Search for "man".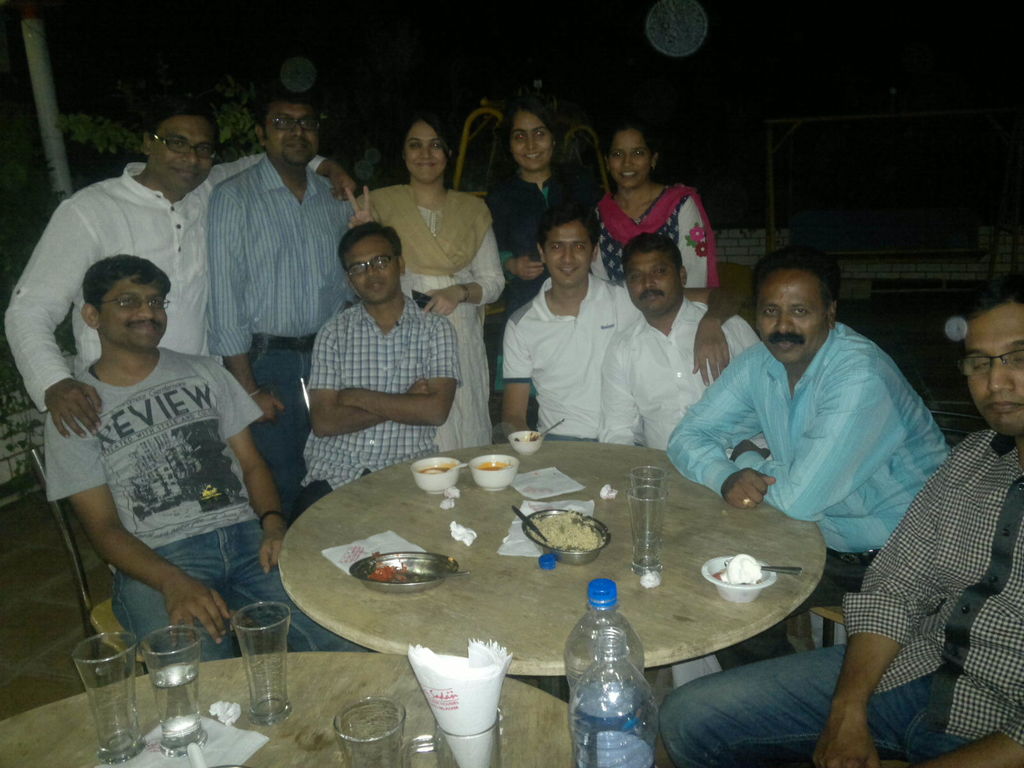
Found at [1, 99, 357, 434].
